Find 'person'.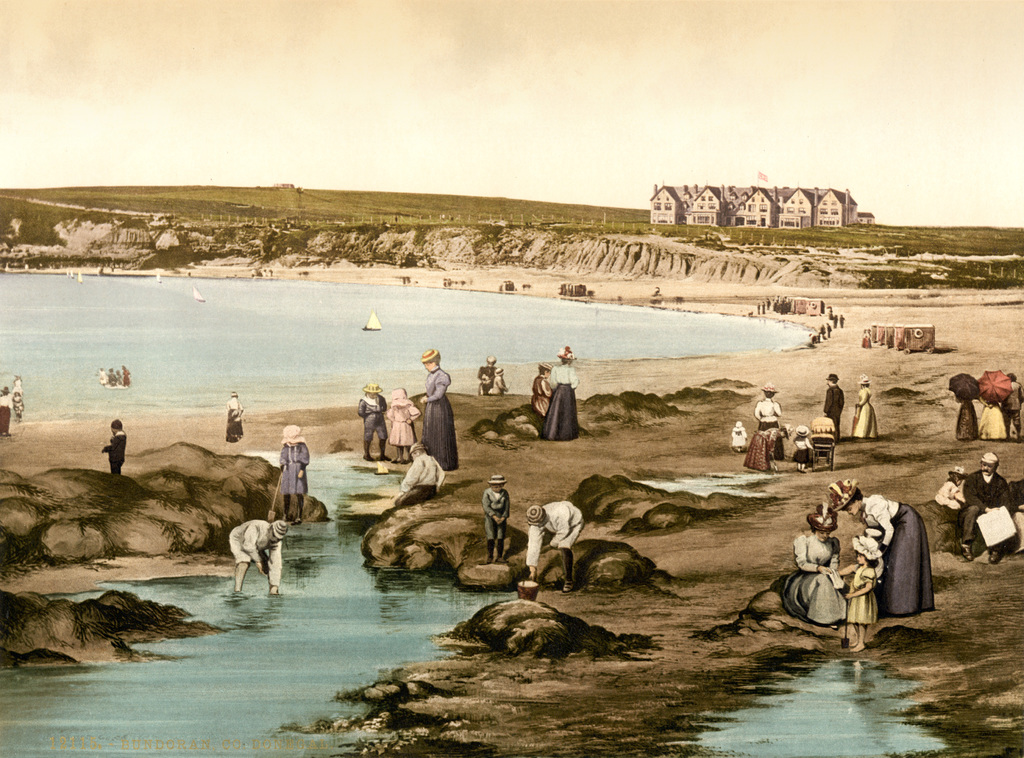
Rect(957, 451, 1014, 561).
